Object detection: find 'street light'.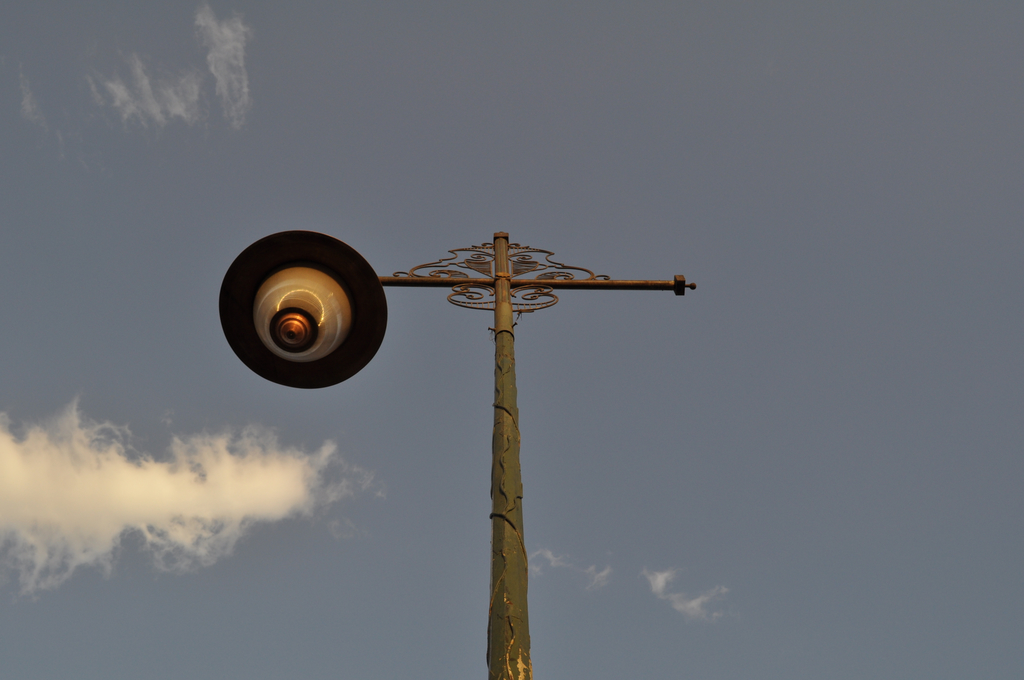
l=217, t=195, r=705, b=679.
